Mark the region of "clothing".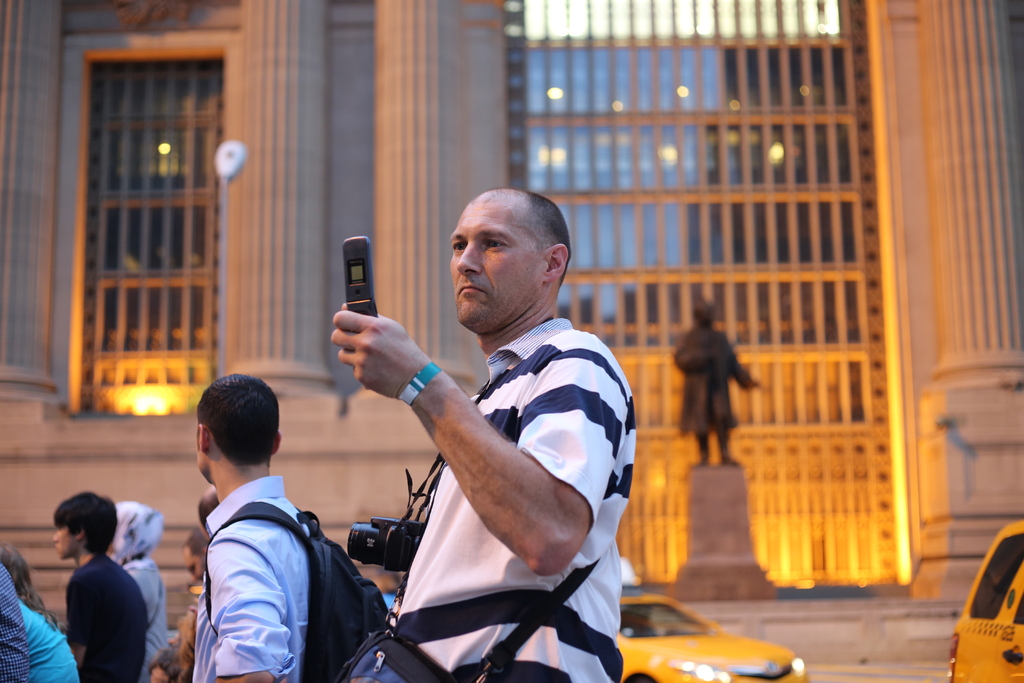
Region: crop(66, 553, 150, 682).
